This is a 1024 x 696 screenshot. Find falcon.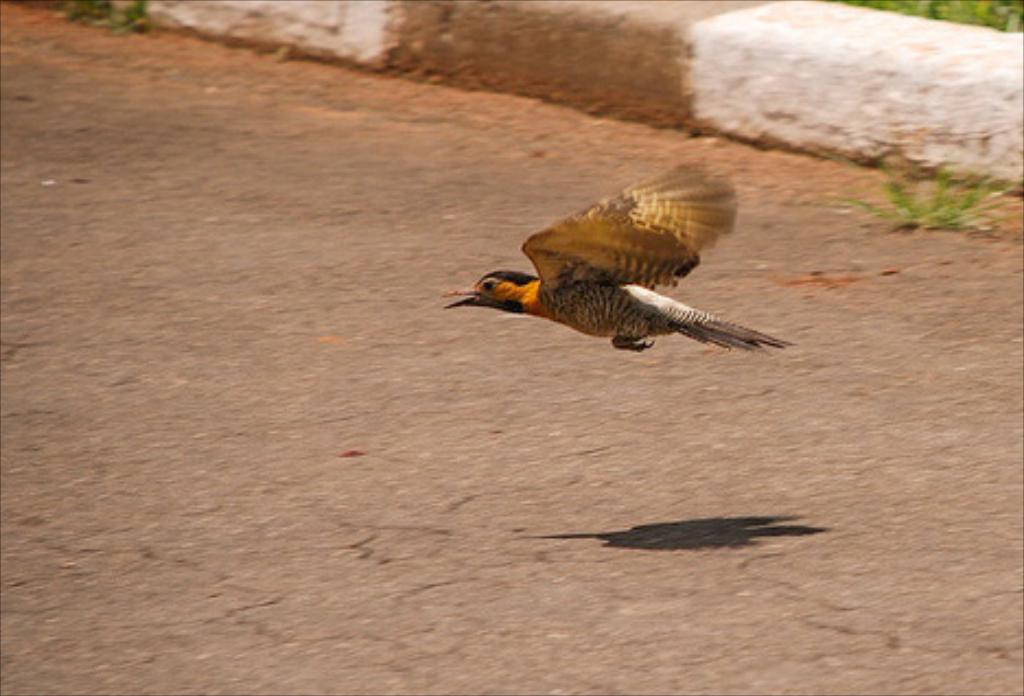
Bounding box: [442, 153, 799, 357].
